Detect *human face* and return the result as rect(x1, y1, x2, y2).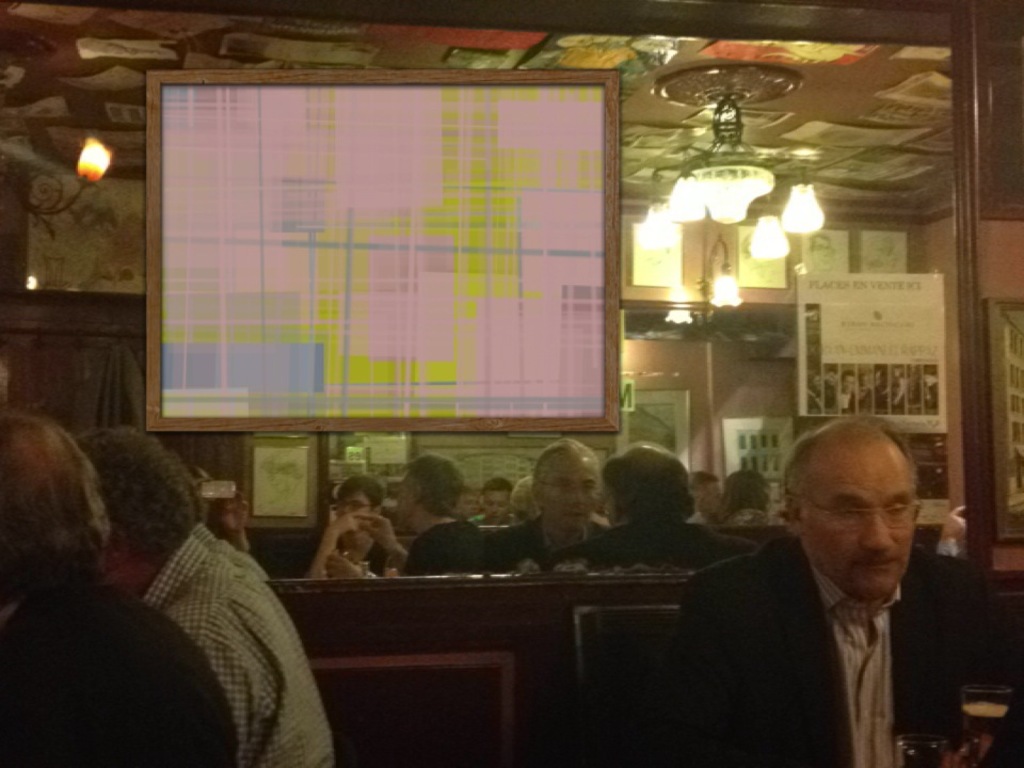
rect(807, 448, 913, 597).
